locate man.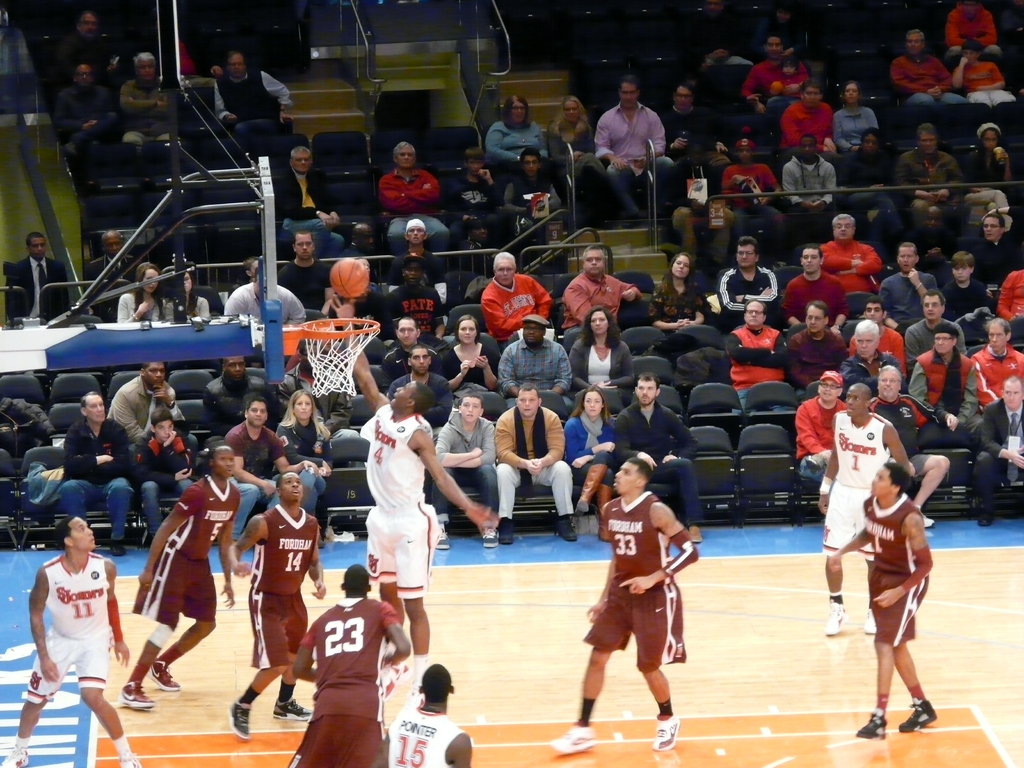
Bounding box: <box>330,296,499,659</box>.
